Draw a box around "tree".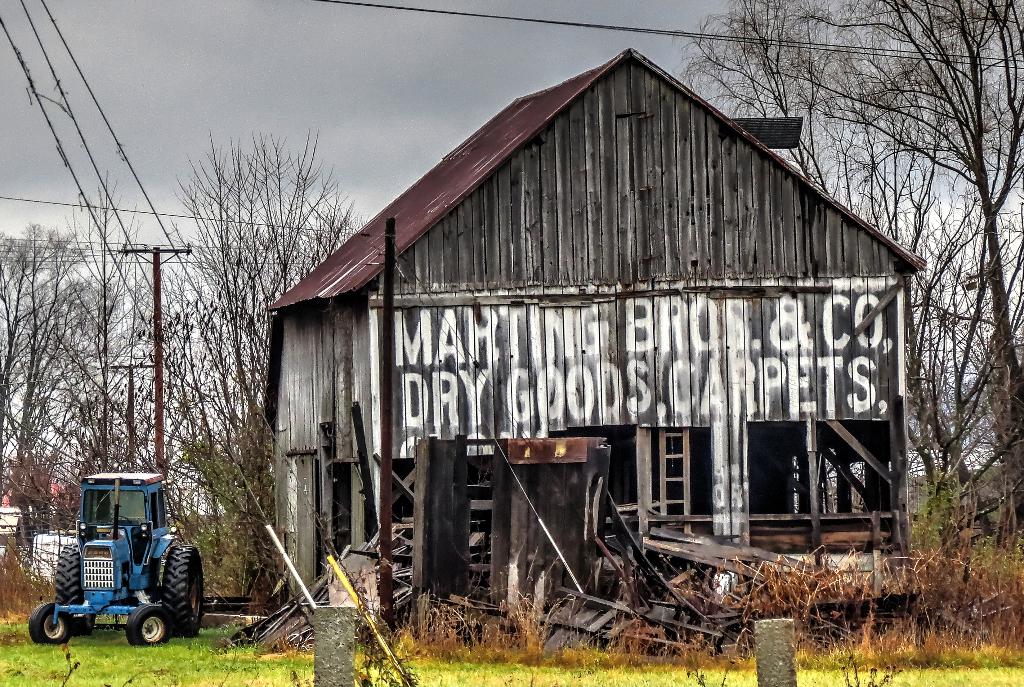
(674,6,1020,584).
